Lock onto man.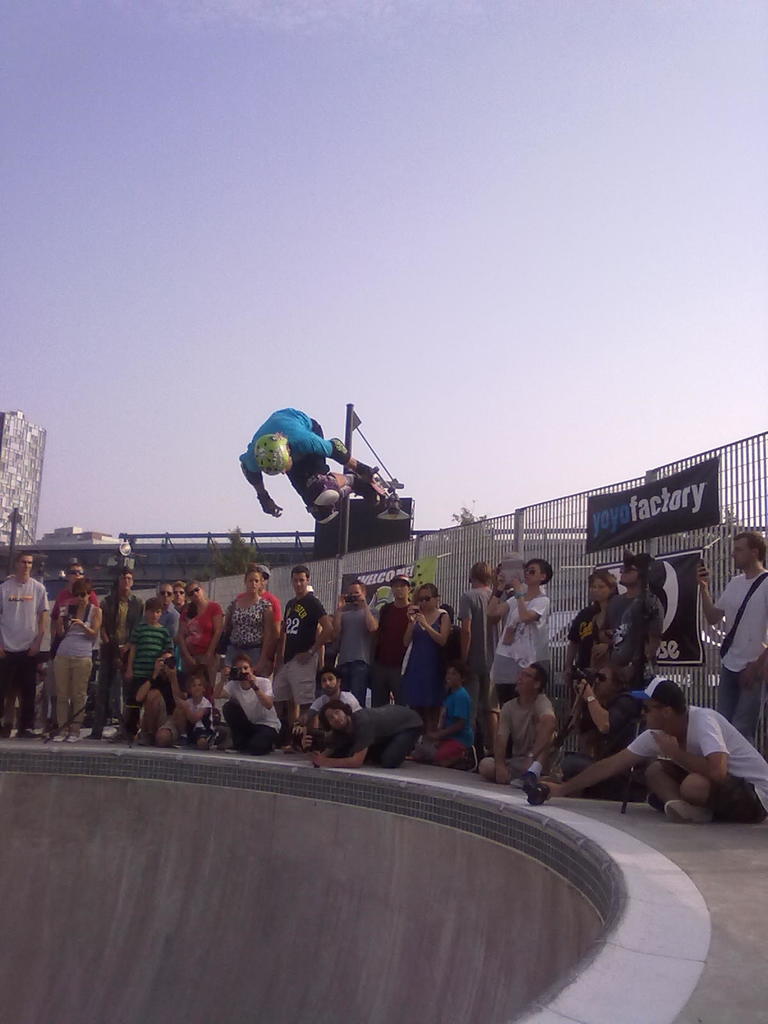
Locked: [x1=233, y1=559, x2=282, y2=652].
